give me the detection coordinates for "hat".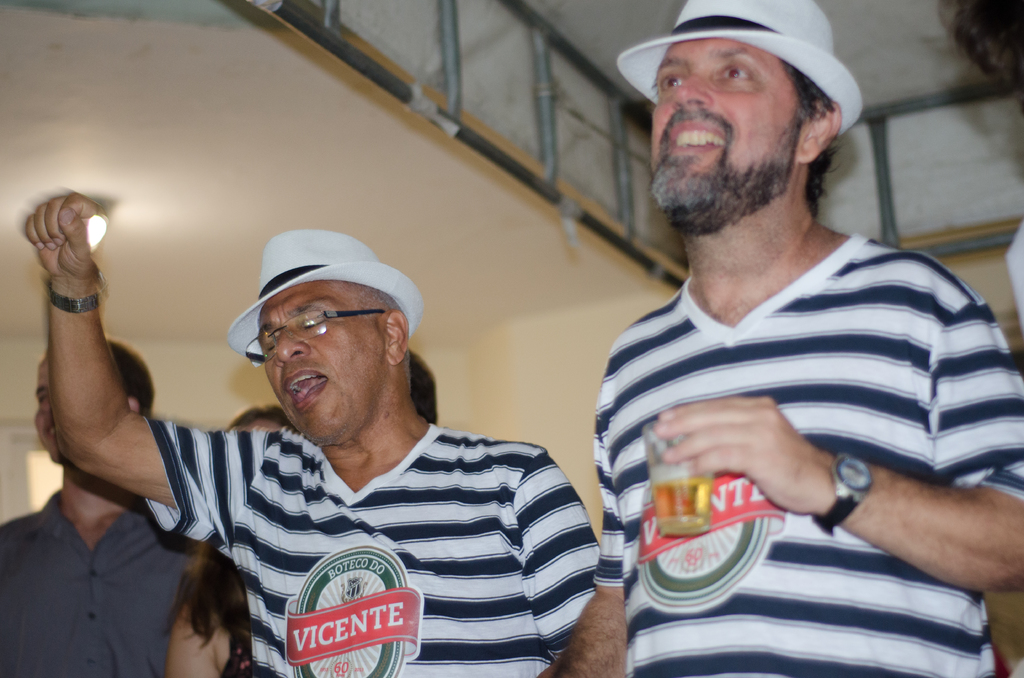
(228,228,424,369).
